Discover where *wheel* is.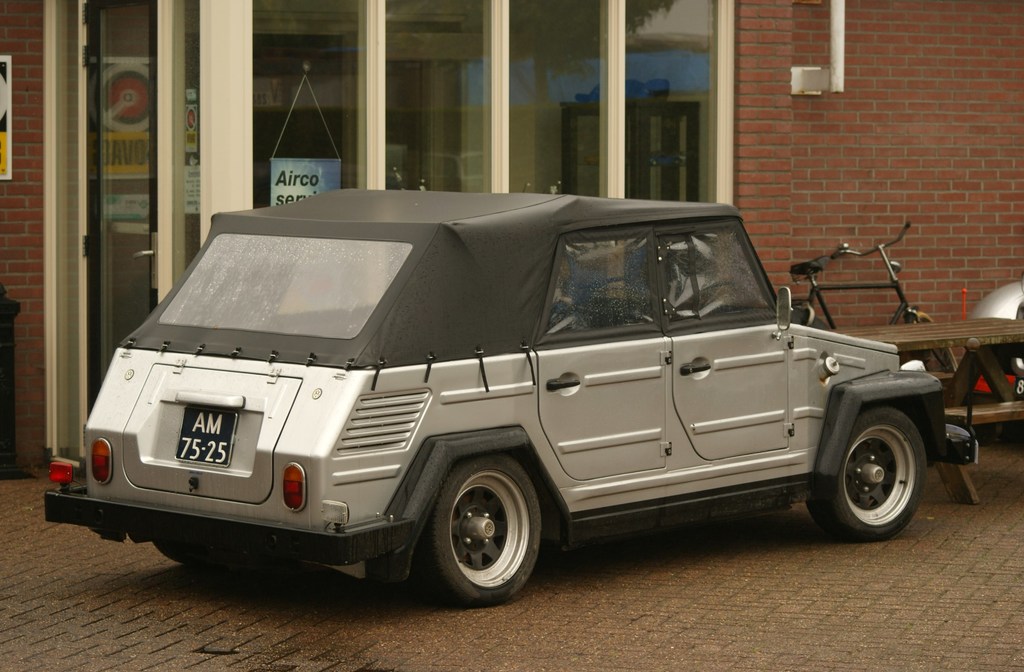
Discovered at [left=152, top=536, right=241, bottom=568].
